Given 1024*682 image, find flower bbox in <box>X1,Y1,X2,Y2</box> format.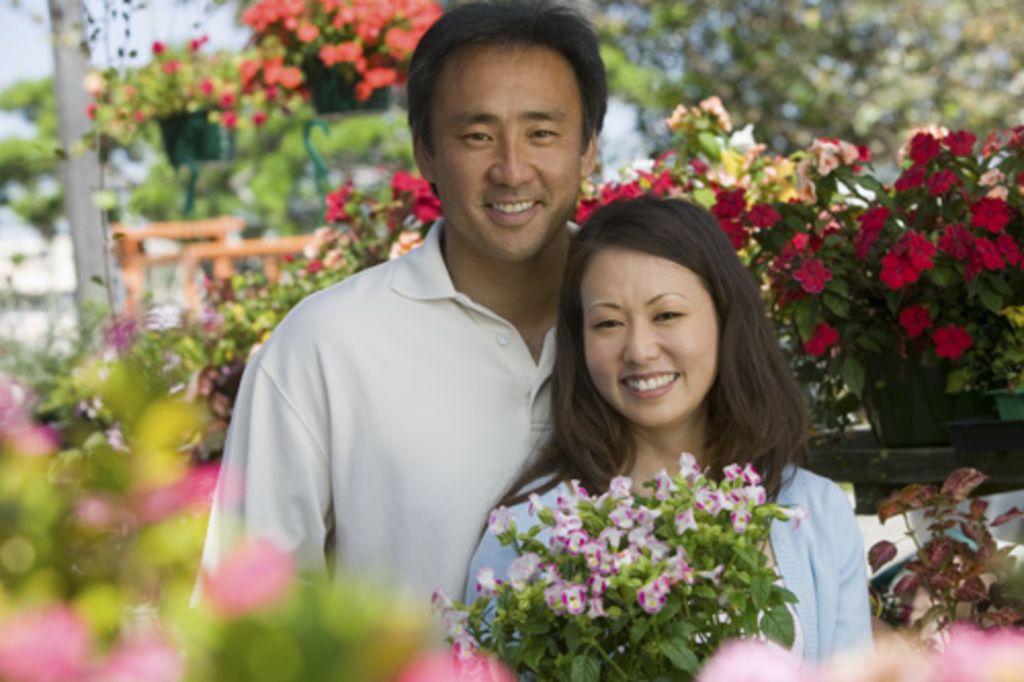
<box>319,180,352,219</box>.
